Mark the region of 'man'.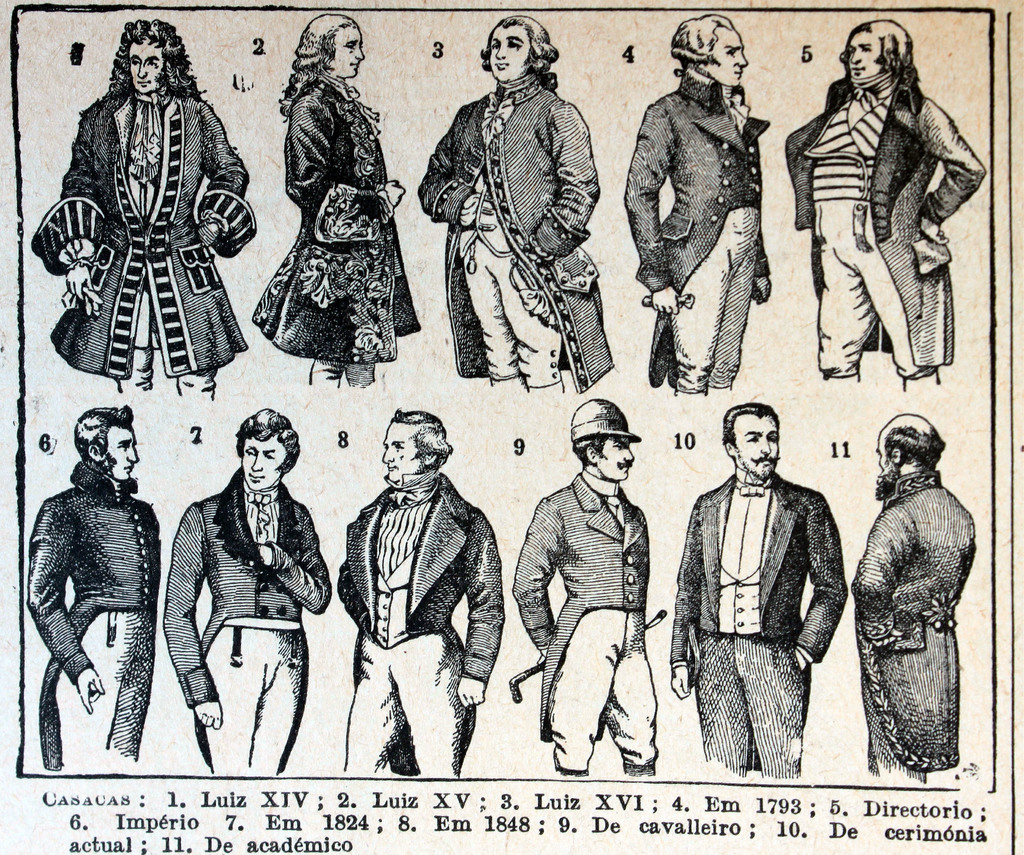
Region: (left=628, top=12, right=774, bottom=392).
